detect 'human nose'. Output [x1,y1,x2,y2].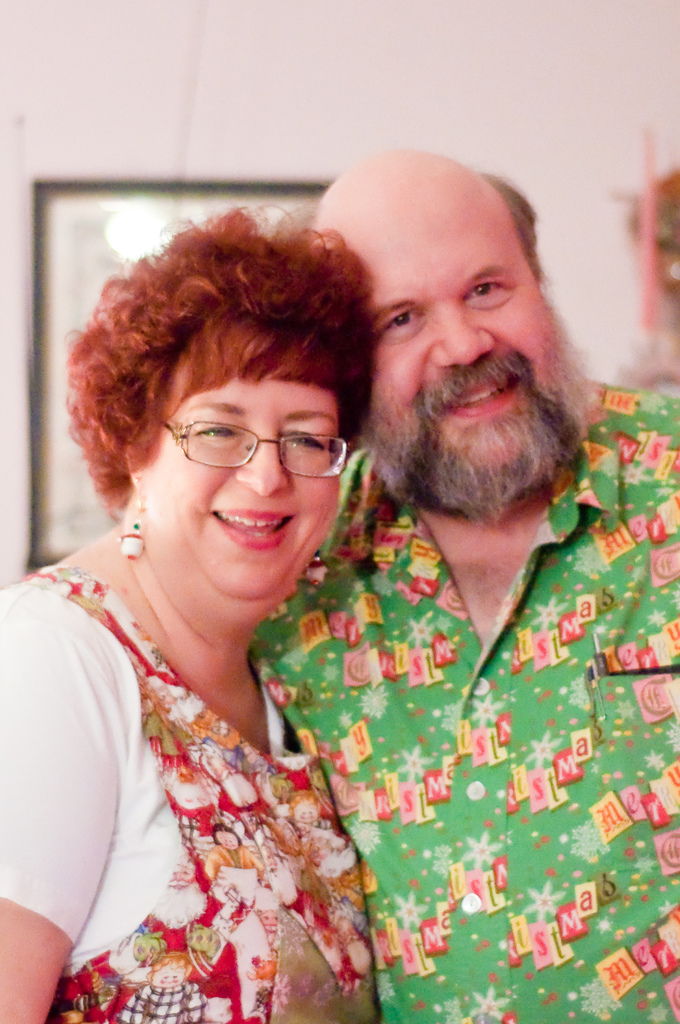
[233,433,288,495].
